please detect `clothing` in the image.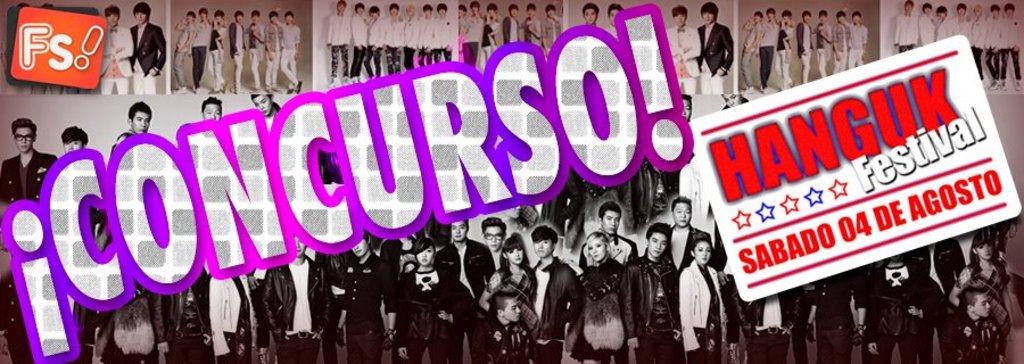
699:22:734:93.
